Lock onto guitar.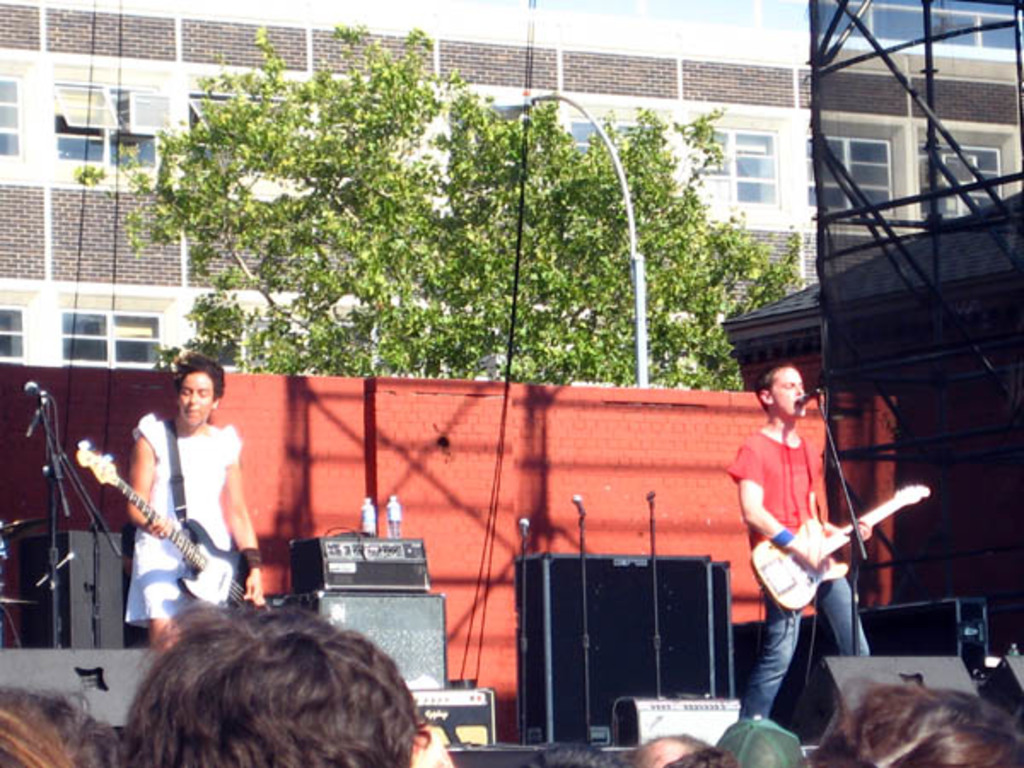
Locked: pyautogui.locateOnScreen(748, 478, 930, 620).
